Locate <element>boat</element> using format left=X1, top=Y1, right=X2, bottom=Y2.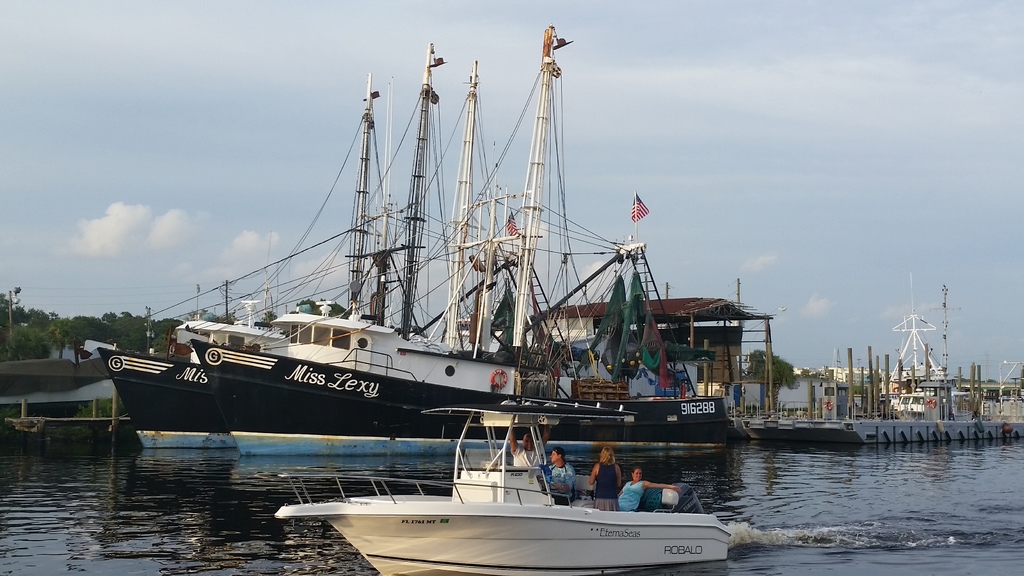
left=198, top=26, right=582, bottom=459.
